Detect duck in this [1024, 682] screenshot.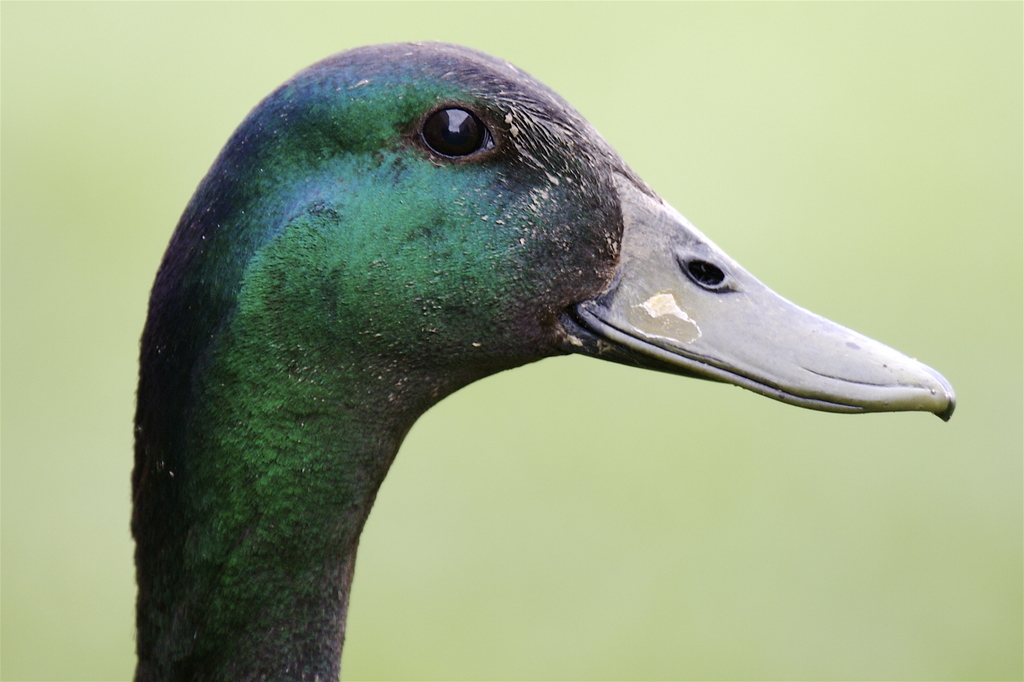
Detection: locate(74, 50, 975, 651).
